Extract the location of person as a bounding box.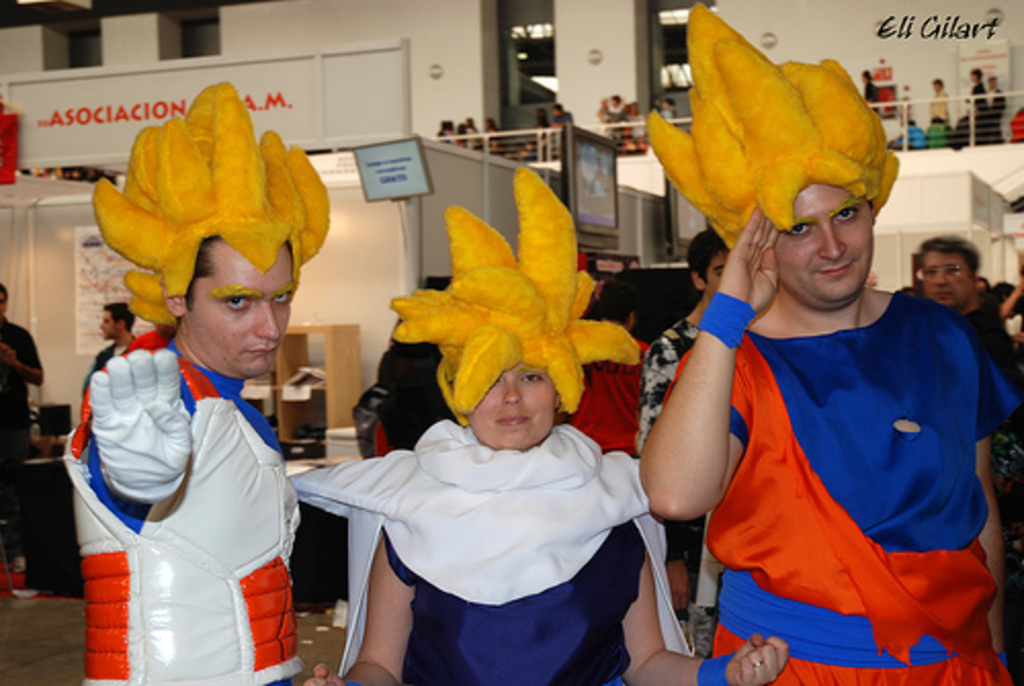
<box>0,283,49,580</box>.
